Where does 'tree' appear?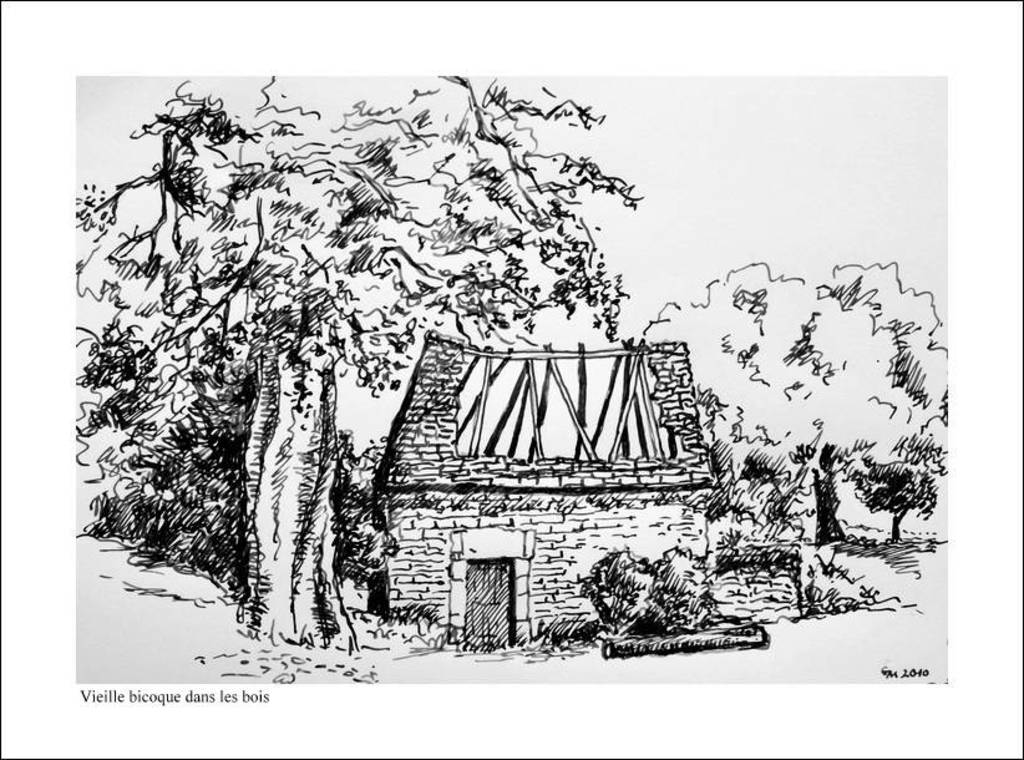
Appears at {"left": 643, "top": 260, "right": 909, "bottom": 546}.
